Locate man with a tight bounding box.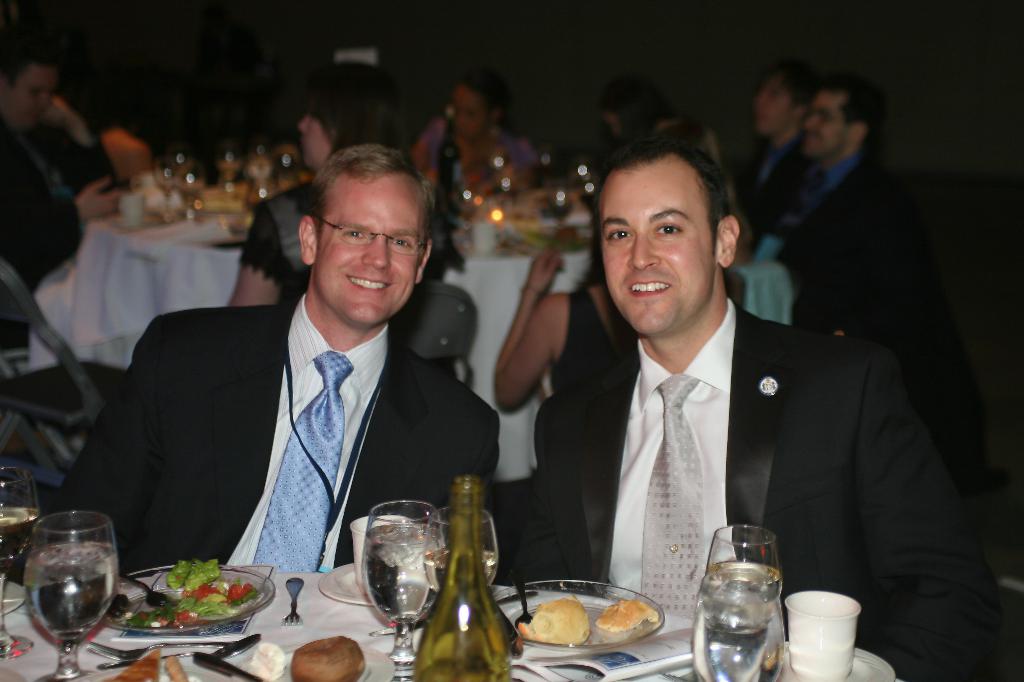
l=516, t=134, r=984, b=678.
